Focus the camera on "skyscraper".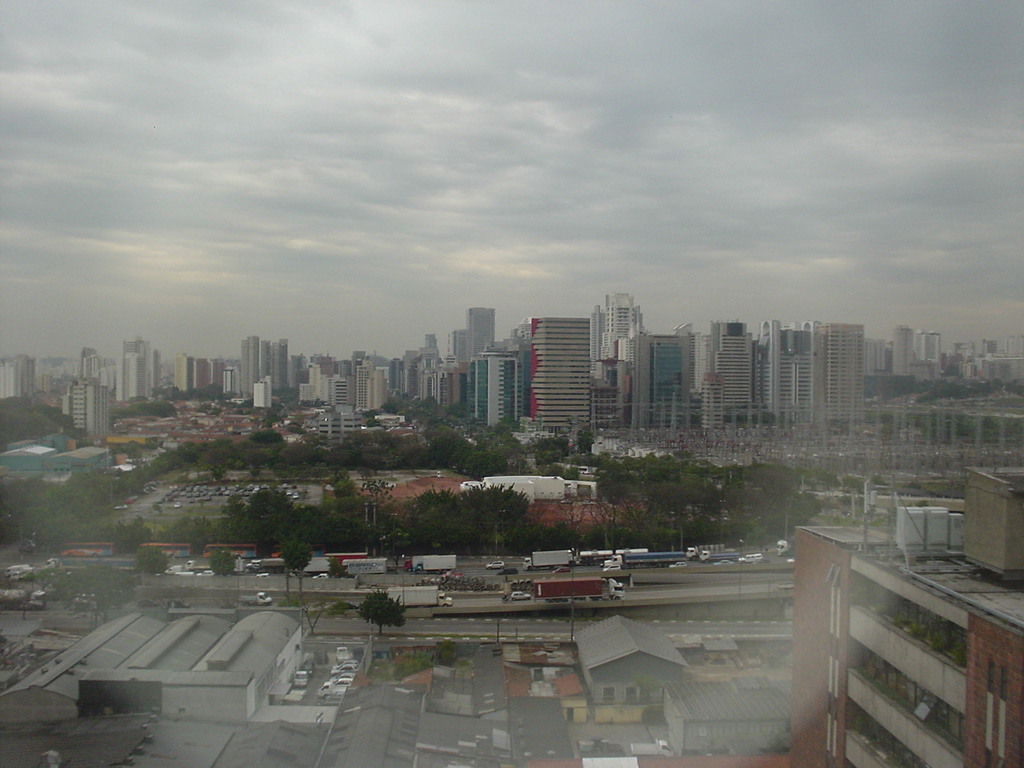
Focus region: [left=405, top=333, right=479, bottom=415].
